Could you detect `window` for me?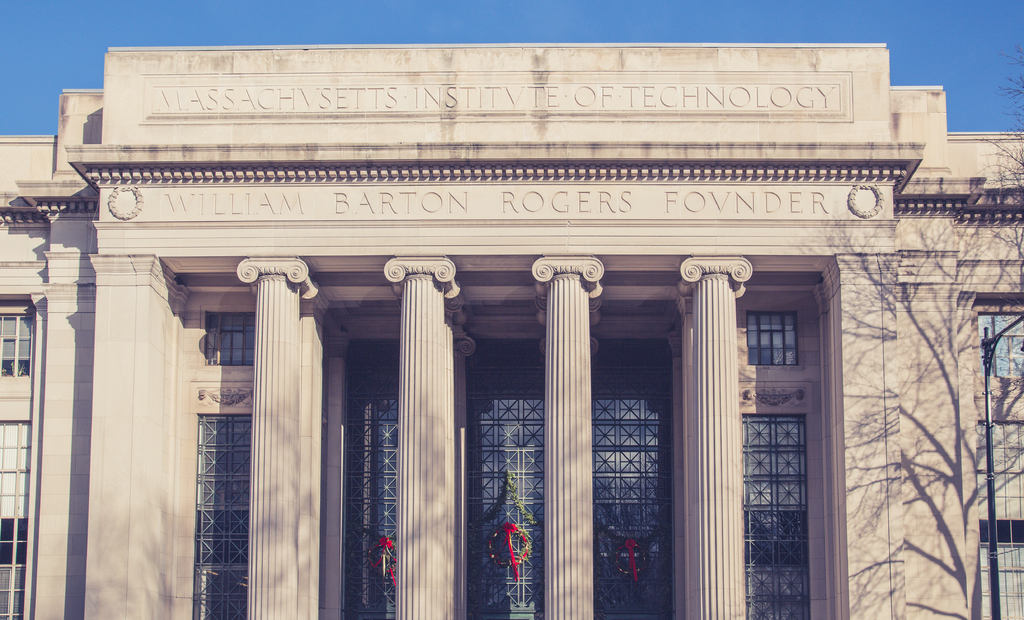
Detection result: bbox(0, 314, 31, 378).
